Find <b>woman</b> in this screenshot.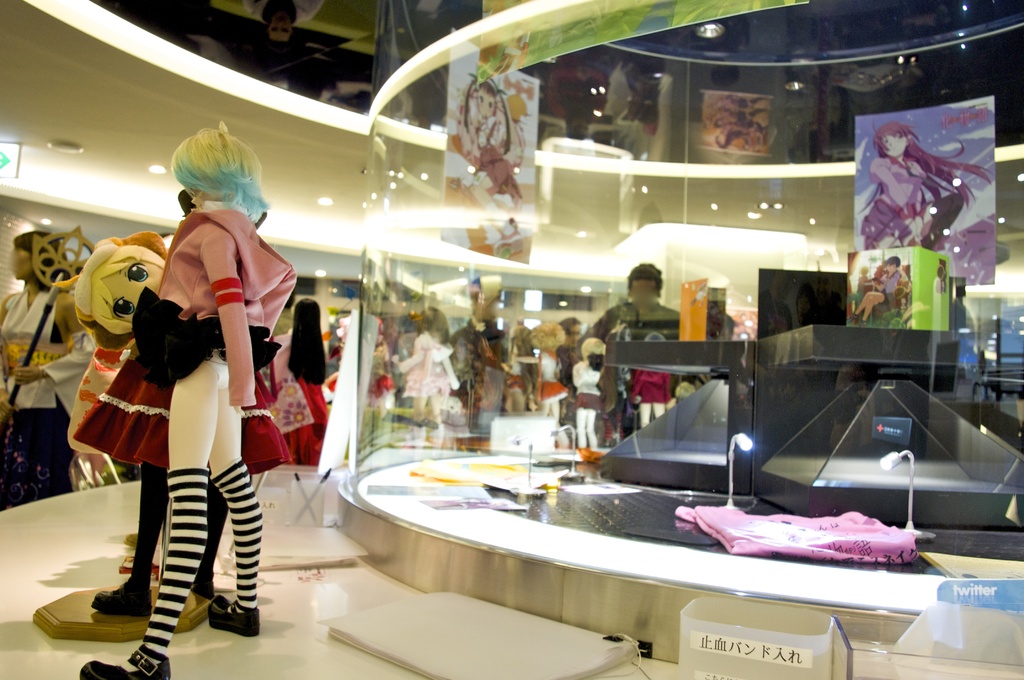
The bounding box for <b>woman</b> is 458,84,527,205.
